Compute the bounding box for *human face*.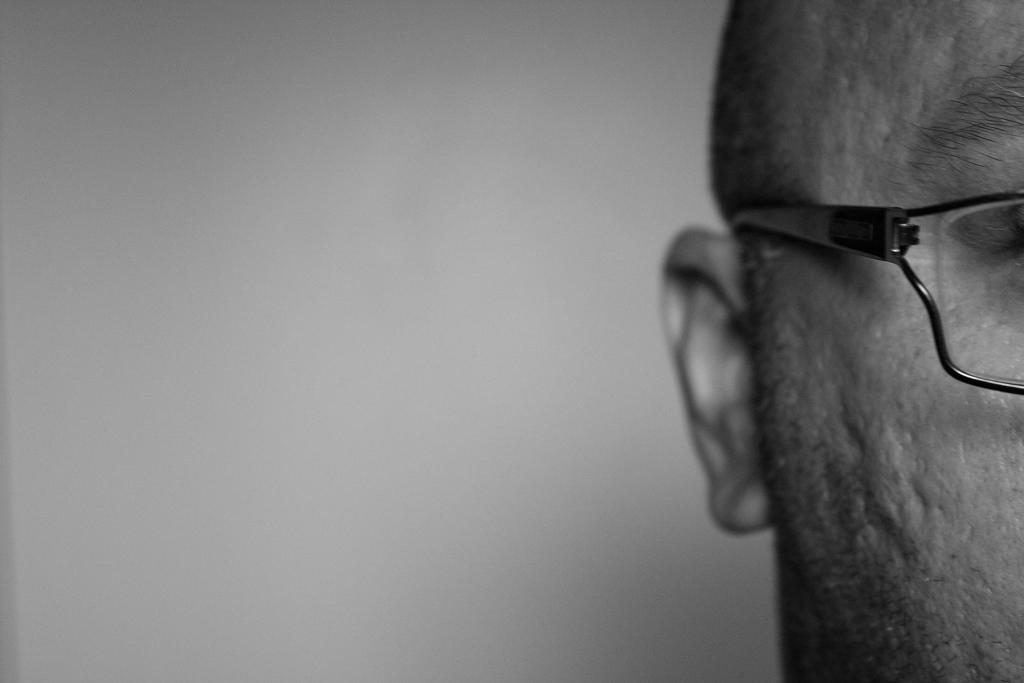
{"x1": 718, "y1": 0, "x2": 1023, "y2": 681}.
